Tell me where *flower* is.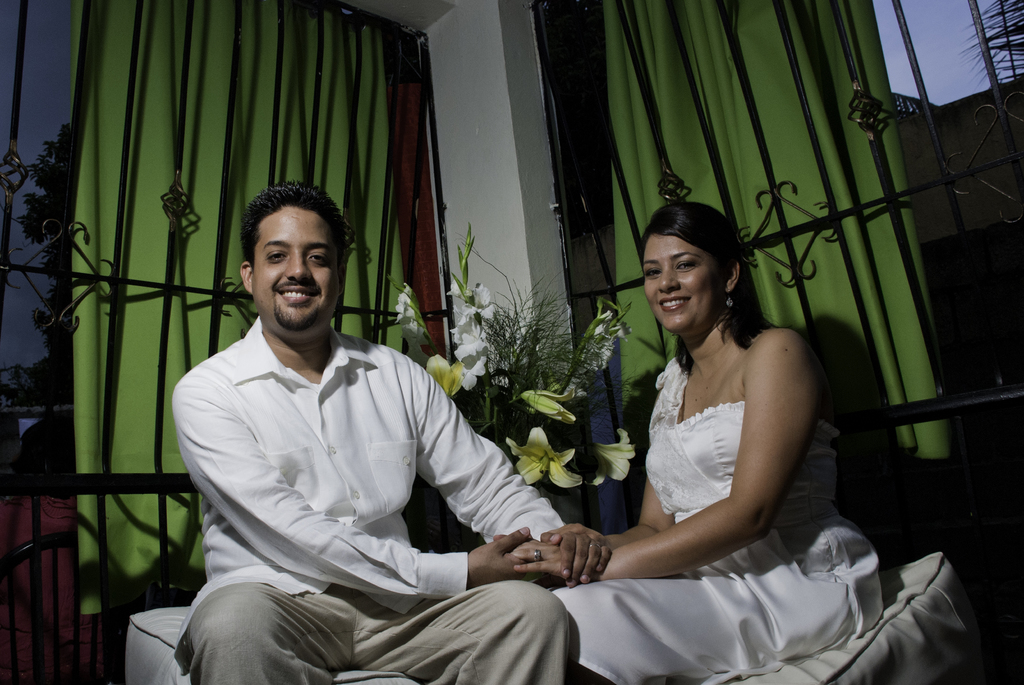
*flower* is at <bbox>449, 342, 491, 390</bbox>.
